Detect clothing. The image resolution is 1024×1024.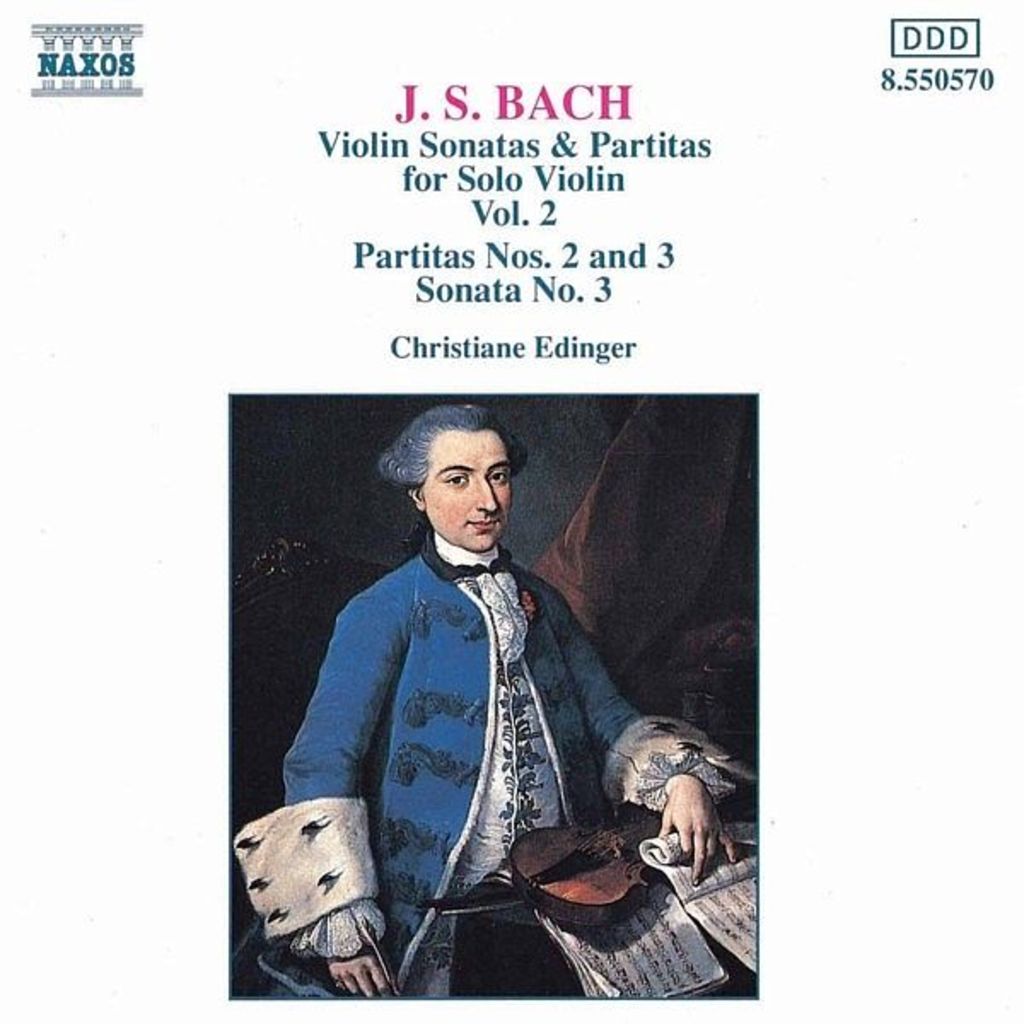
BBox(288, 473, 712, 978).
